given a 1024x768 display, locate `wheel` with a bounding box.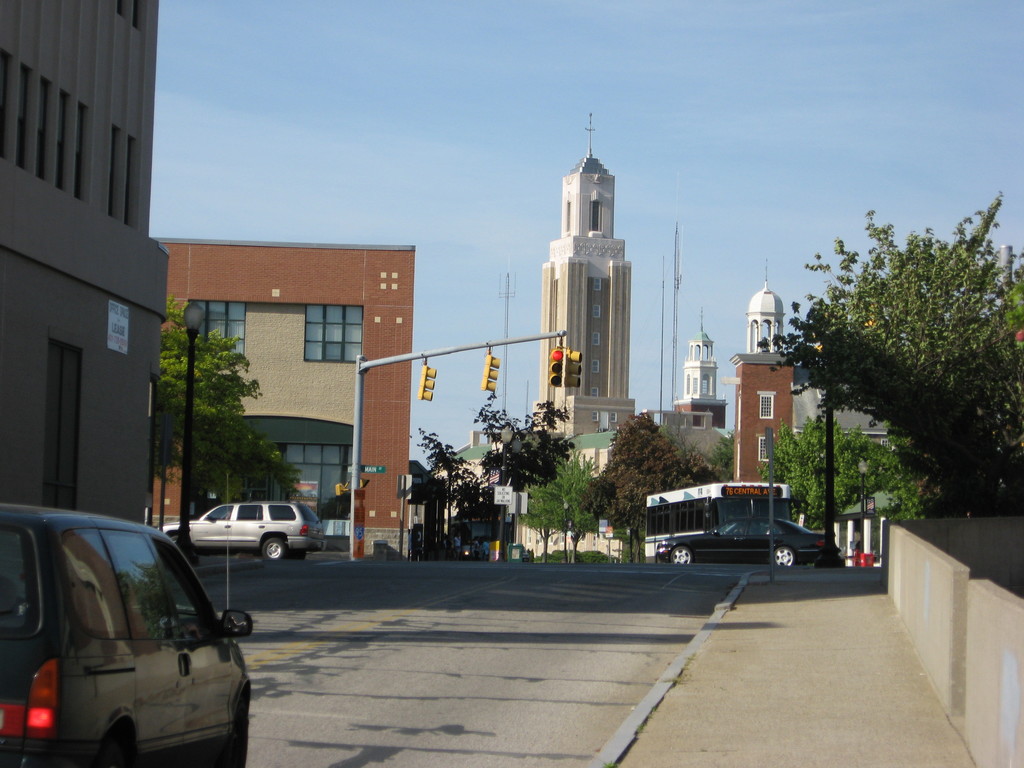
Located: {"left": 669, "top": 547, "right": 694, "bottom": 564}.
